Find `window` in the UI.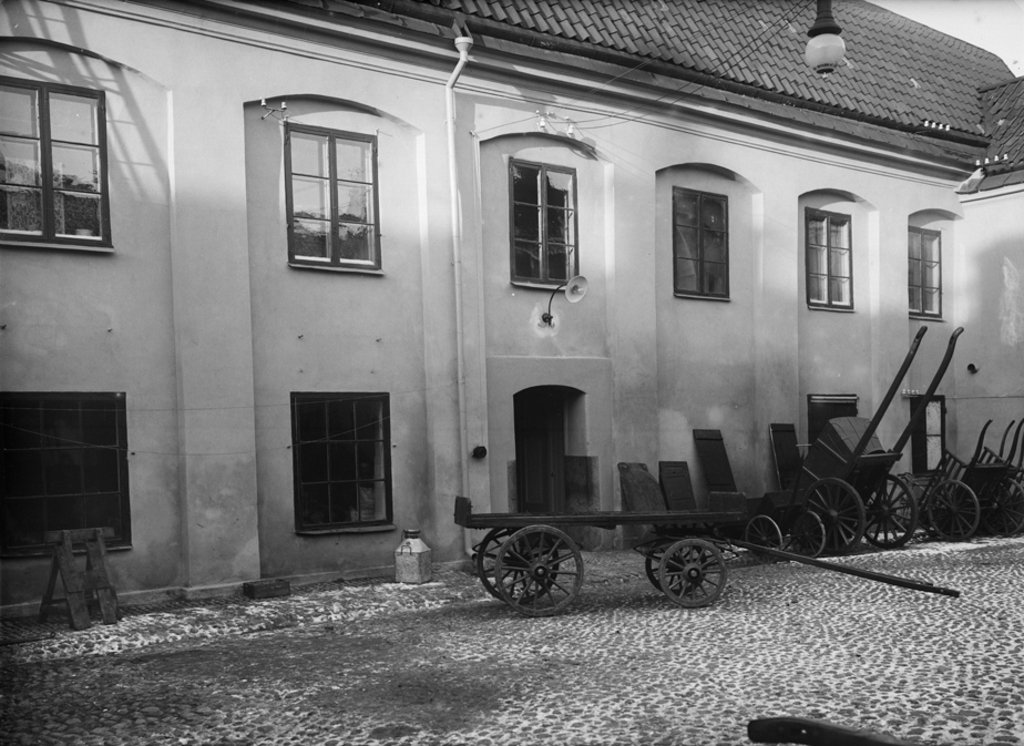
UI element at detection(0, 72, 115, 253).
